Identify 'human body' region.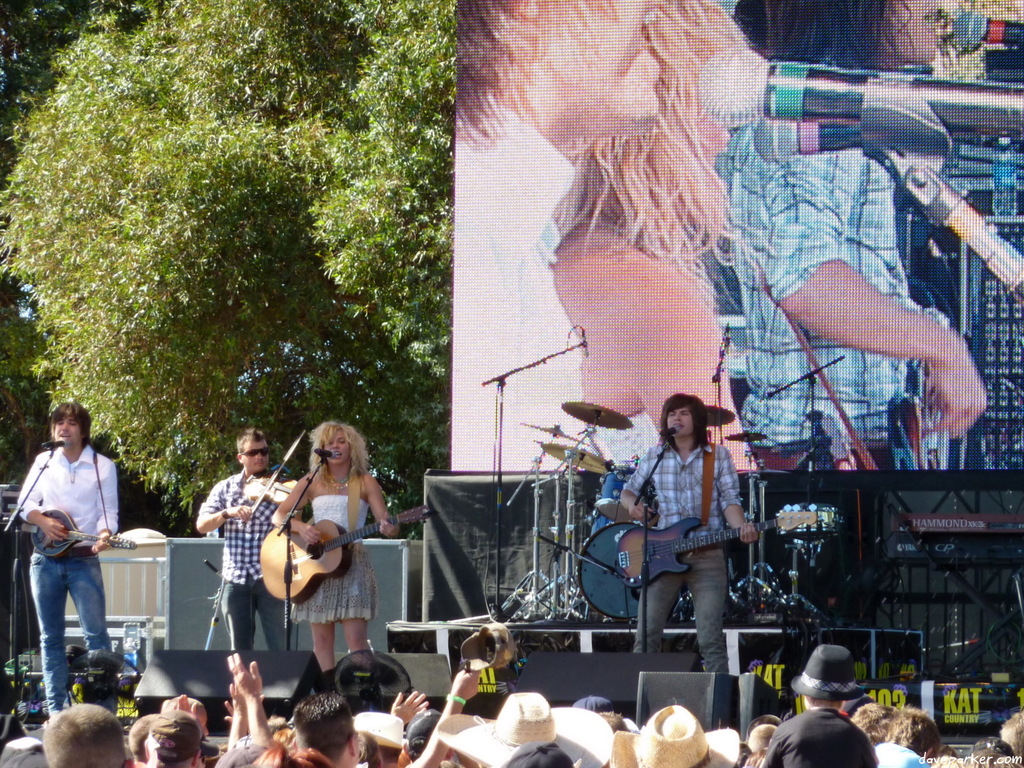
Region: 282,692,424,767.
